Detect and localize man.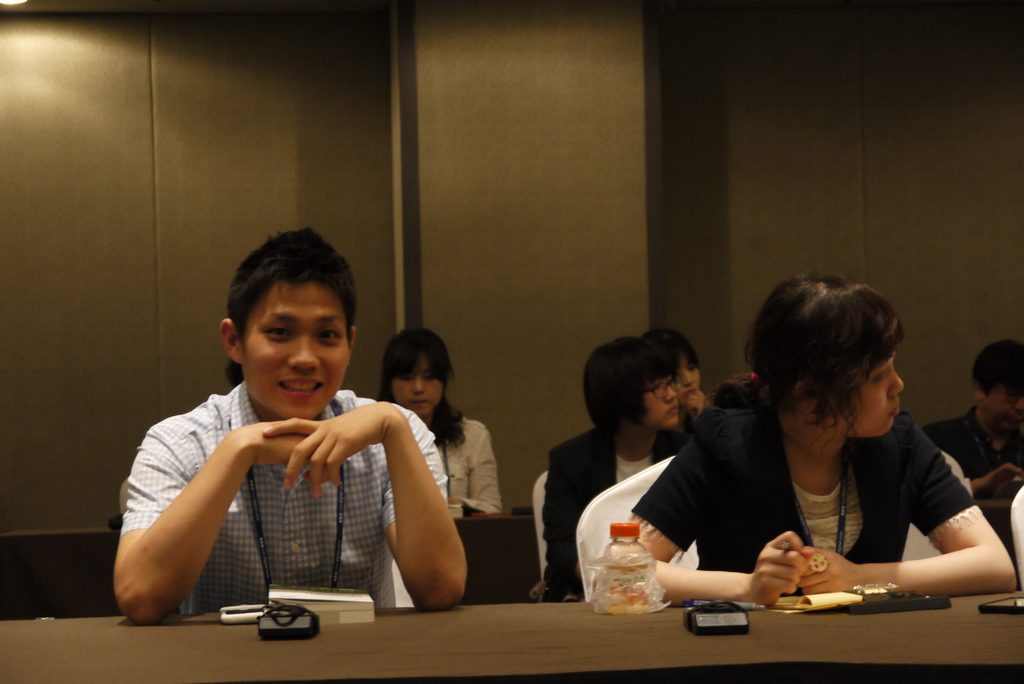
Localized at <region>920, 336, 1023, 501</region>.
